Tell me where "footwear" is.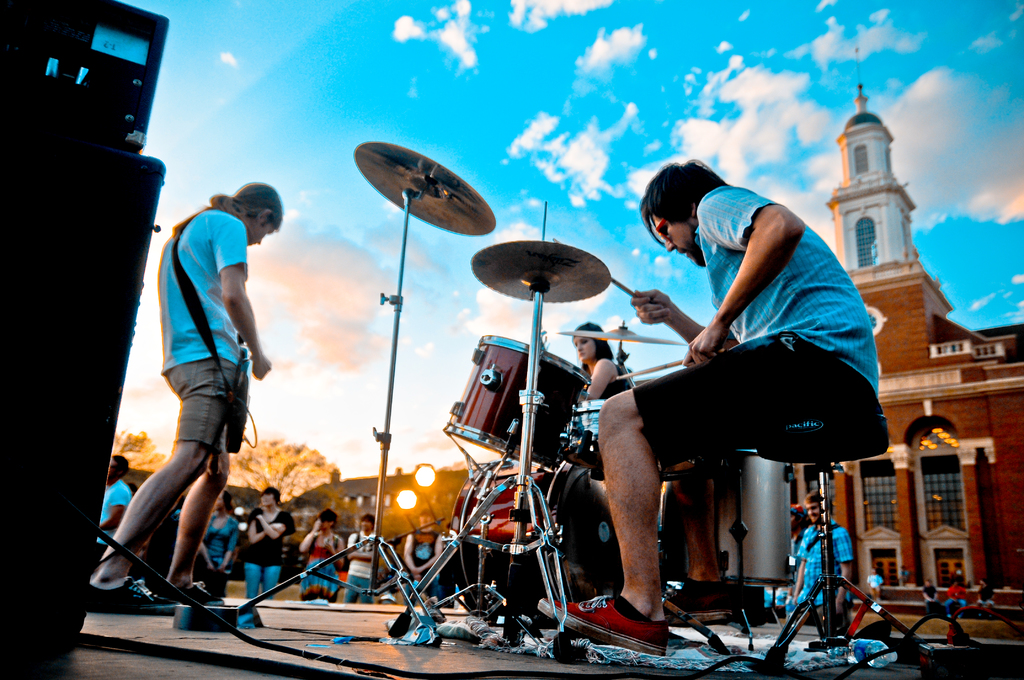
"footwear" is at (157,582,221,607).
